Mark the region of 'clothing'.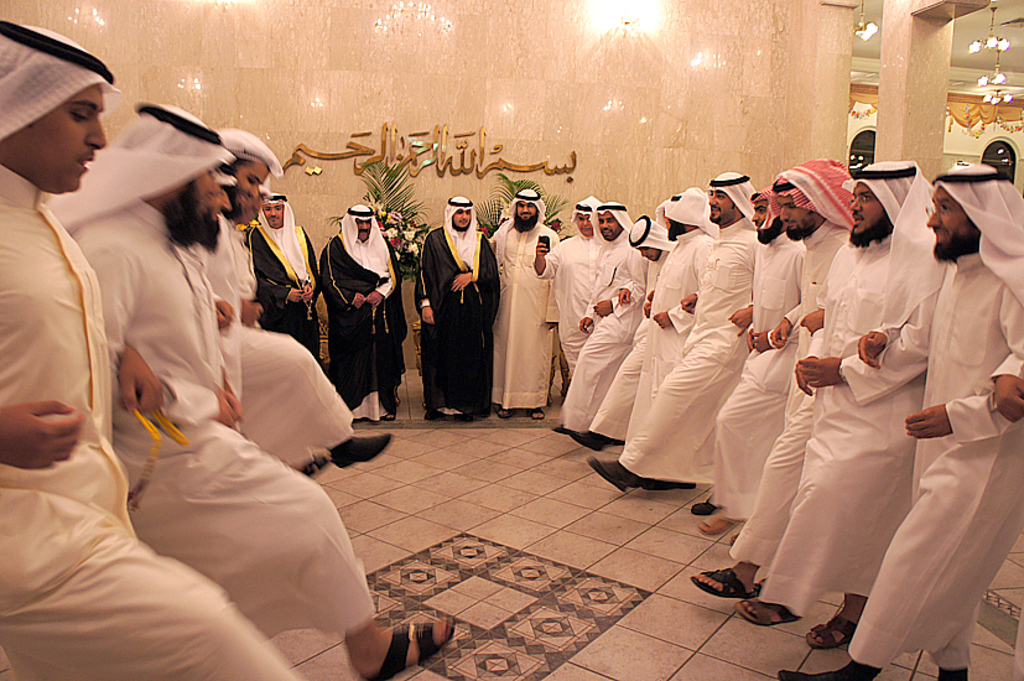
Region: crop(541, 186, 654, 431).
